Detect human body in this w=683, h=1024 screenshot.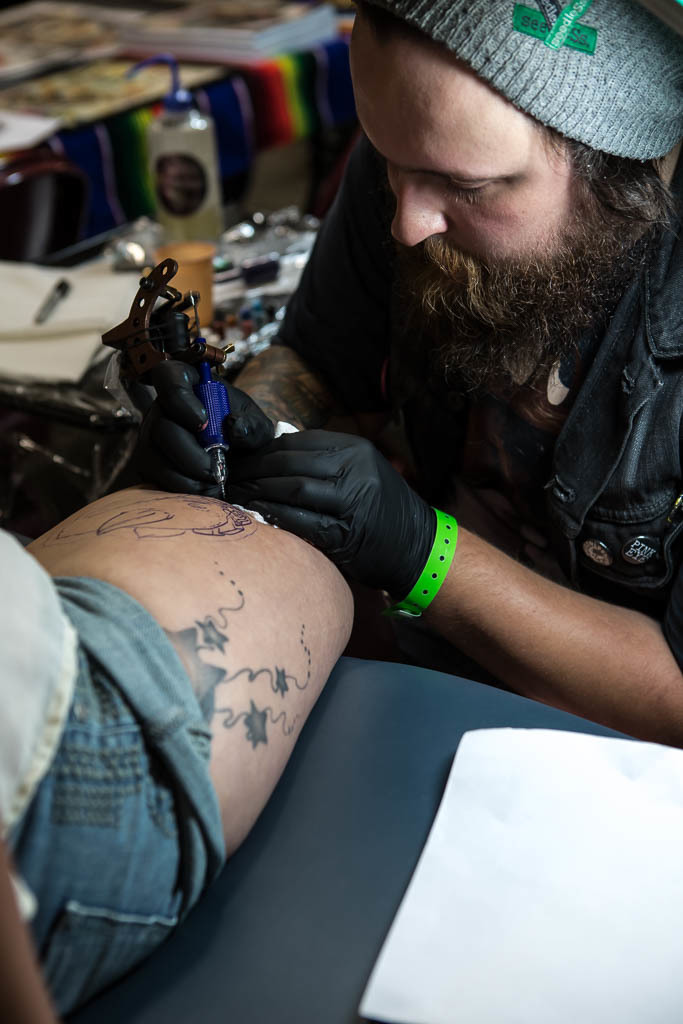
Detection: Rect(106, 0, 678, 748).
